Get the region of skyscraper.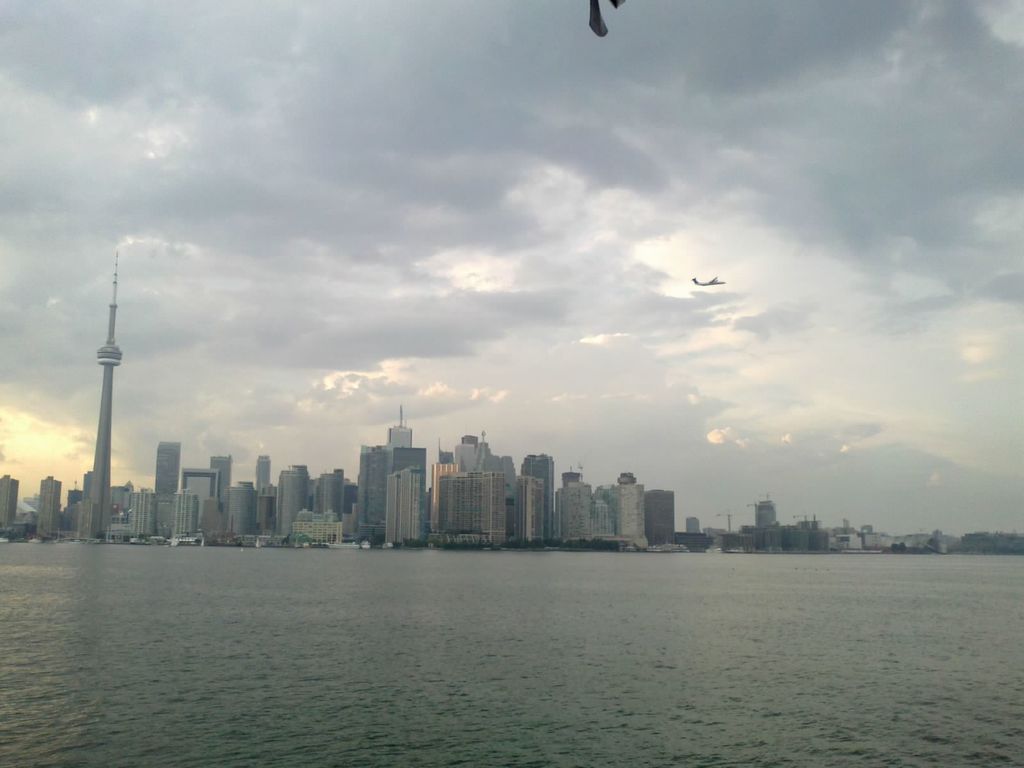
x1=358 y1=447 x2=429 y2=537.
